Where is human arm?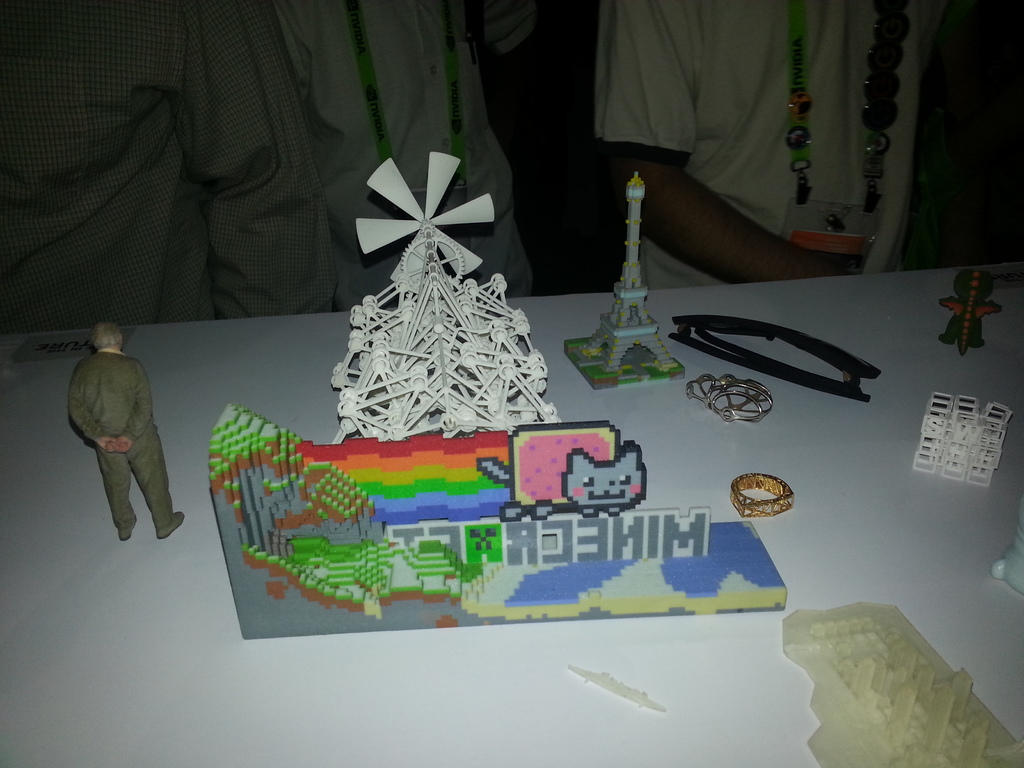
110 365 154 455.
